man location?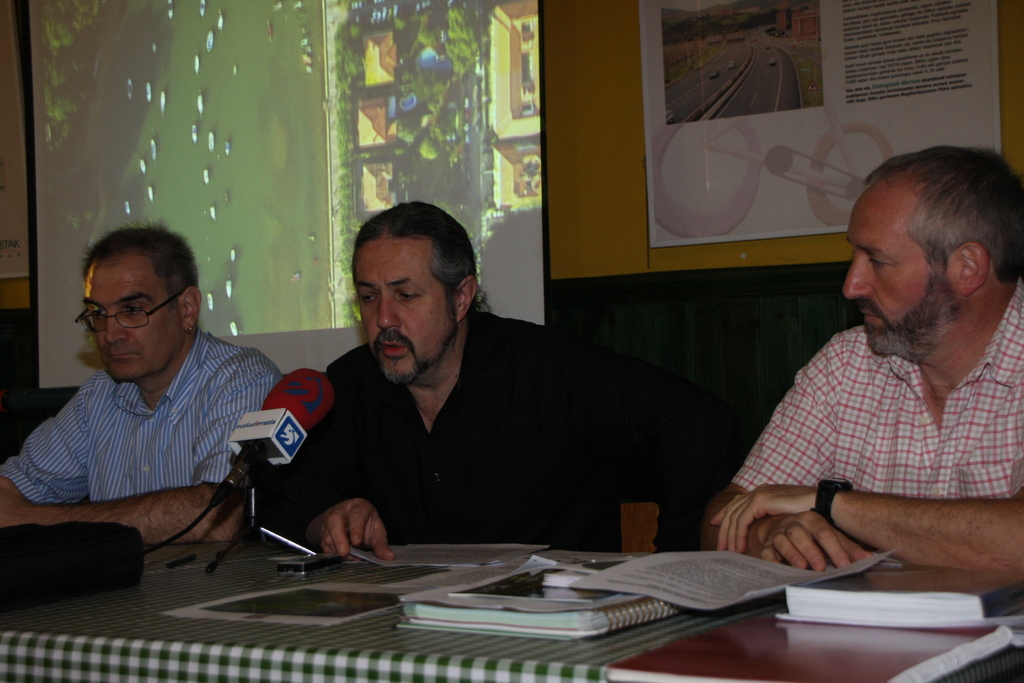
box=[287, 199, 654, 558]
